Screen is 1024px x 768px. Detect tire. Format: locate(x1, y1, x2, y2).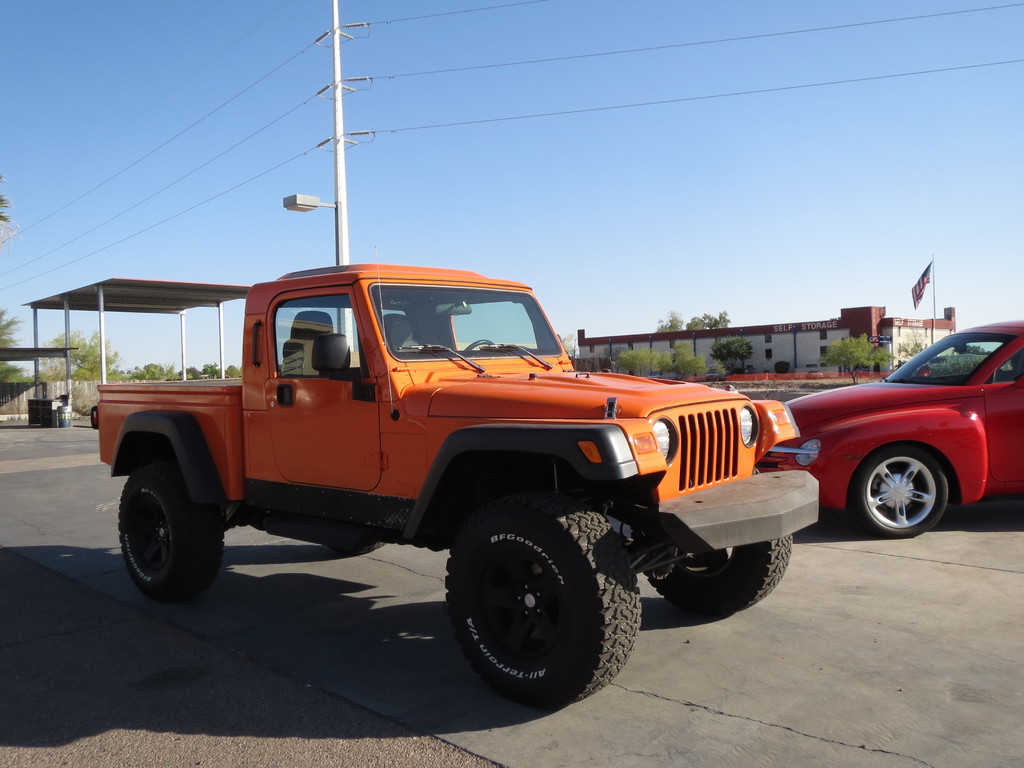
locate(449, 490, 640, 712).
